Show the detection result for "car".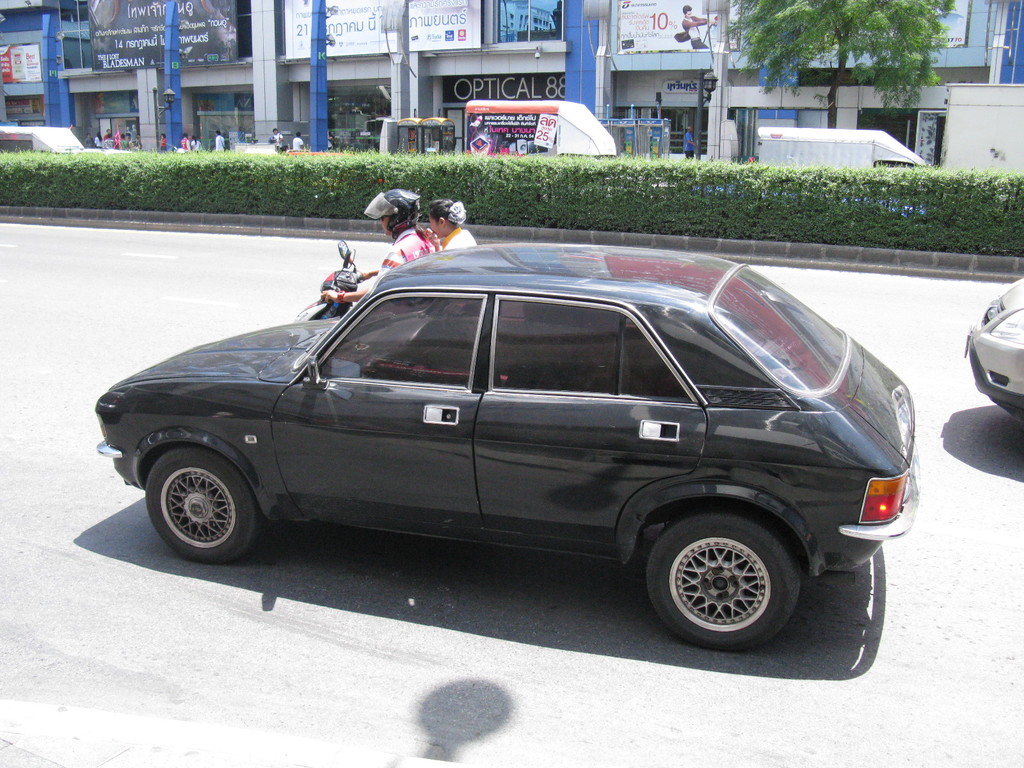
(left=964, top=280, right=1023, bottom=415).
